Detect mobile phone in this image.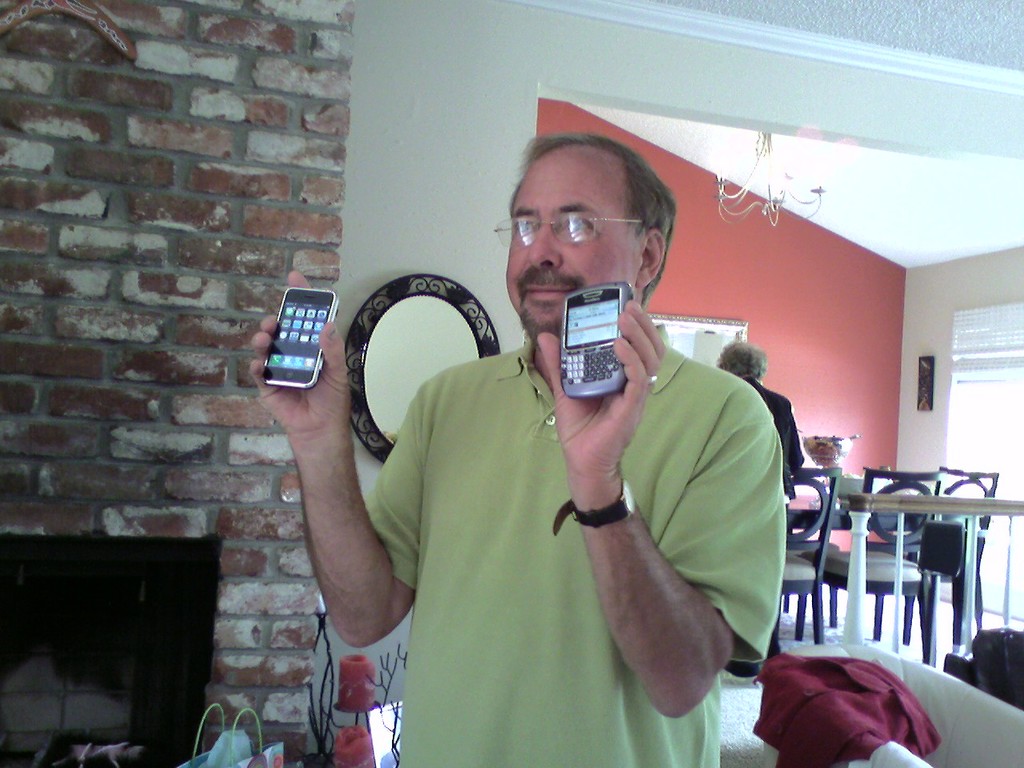
Detection: region(554, 286, 638, 414).
